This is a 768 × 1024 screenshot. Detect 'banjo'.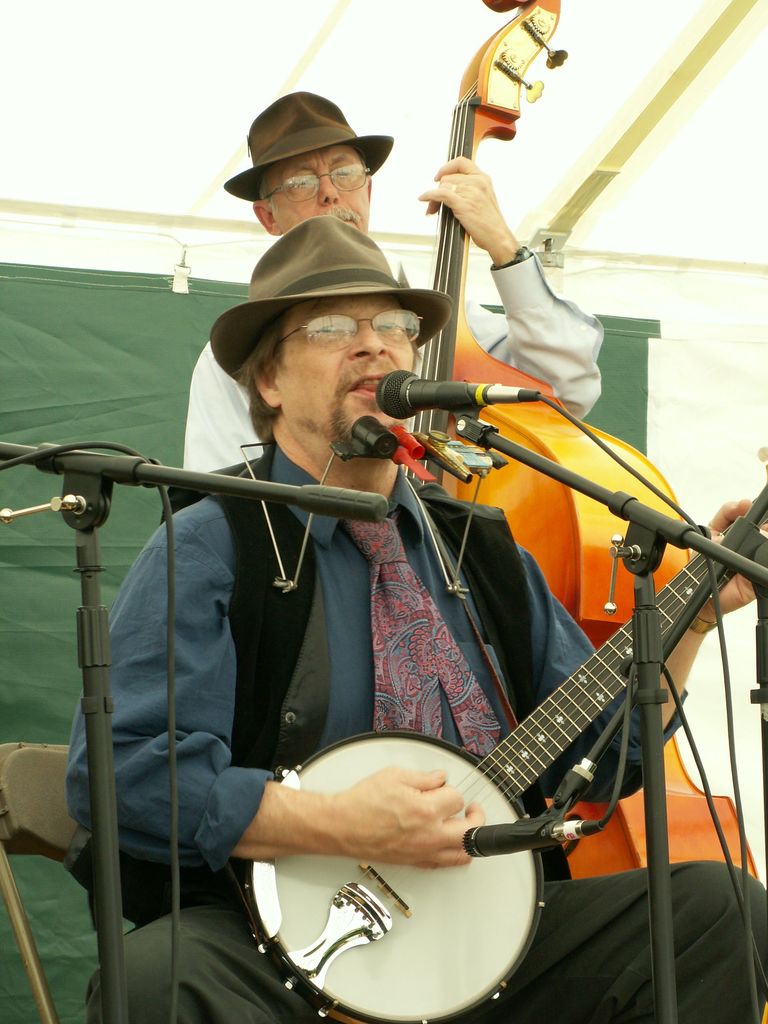
(241,509,767,1023).
